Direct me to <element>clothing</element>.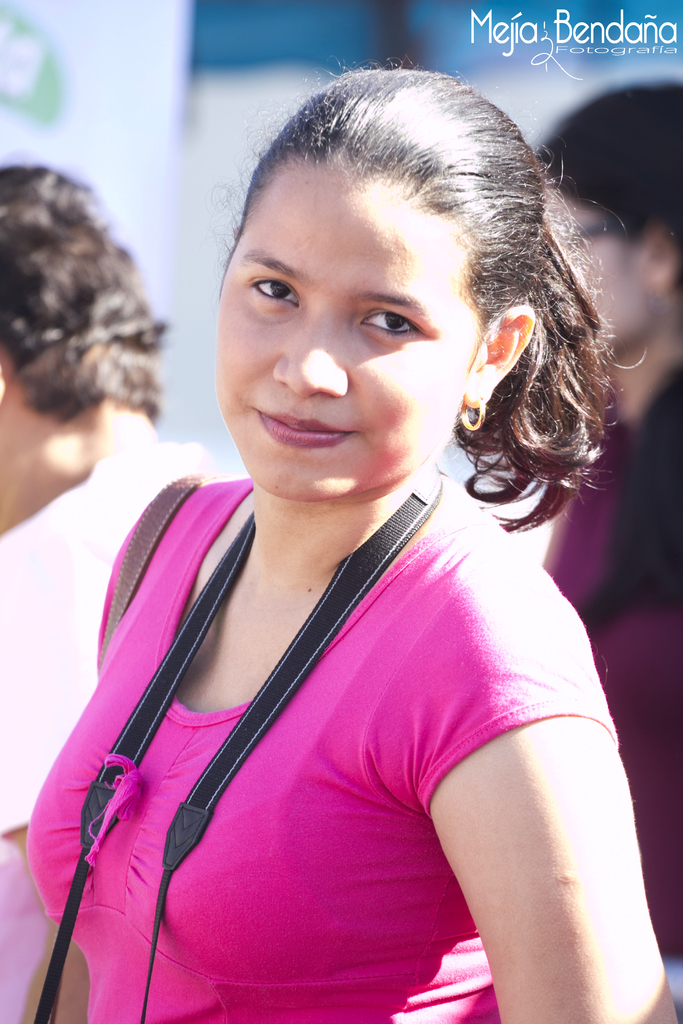
Direction: <box>536,372,682,967</box>.
